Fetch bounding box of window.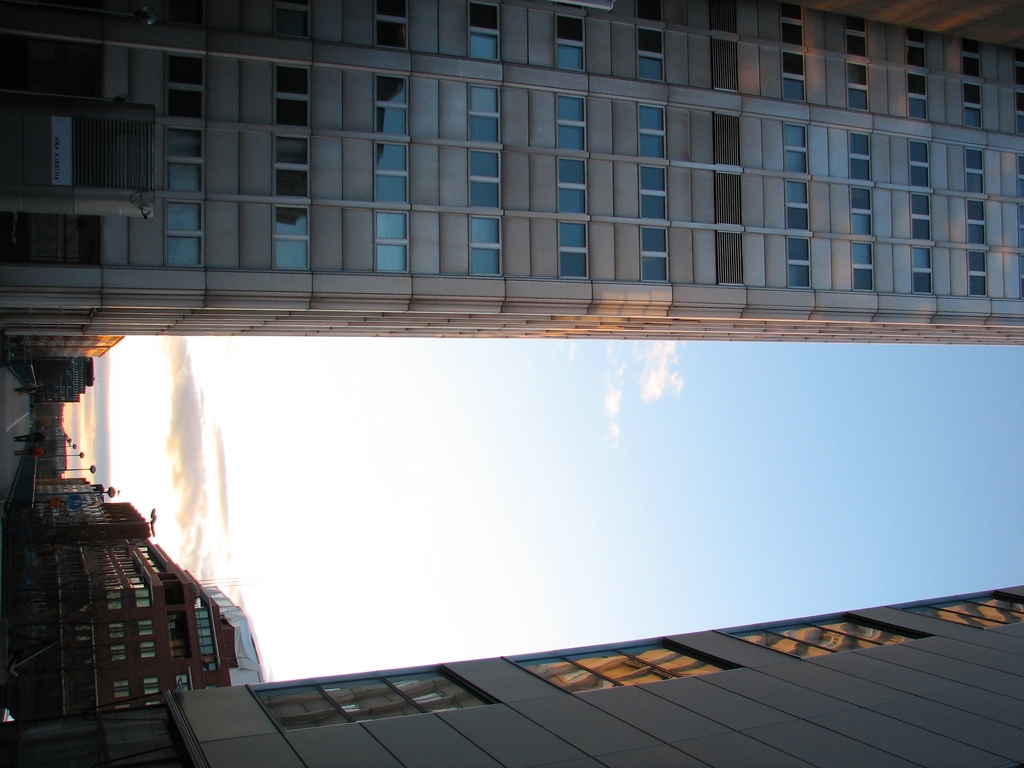
Bbox: BBox(272, 0, 316, 40).
